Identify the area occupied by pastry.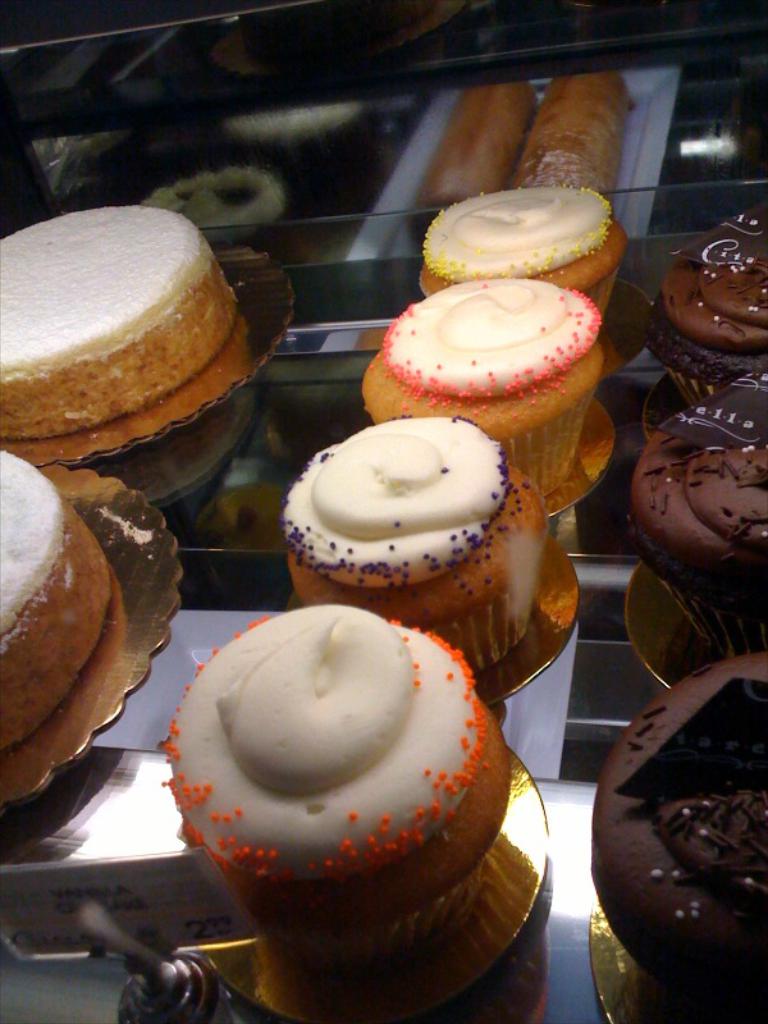
Area: <bbox>416, 177, 631, 316</bbox>.
